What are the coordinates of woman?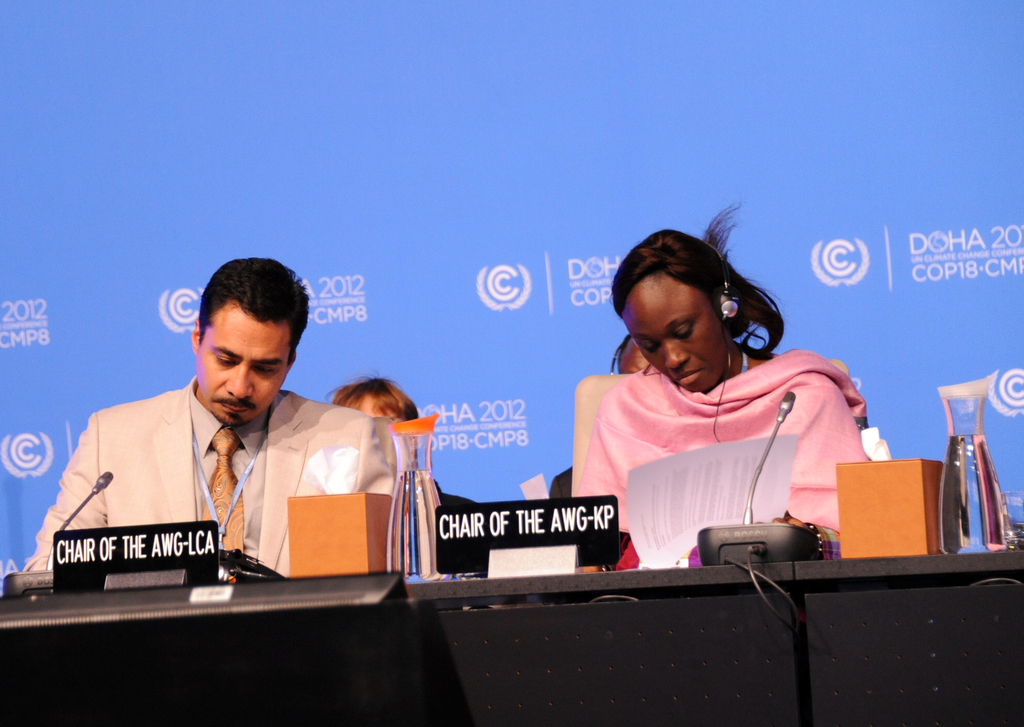
<box>549,200,885,568</box>.
